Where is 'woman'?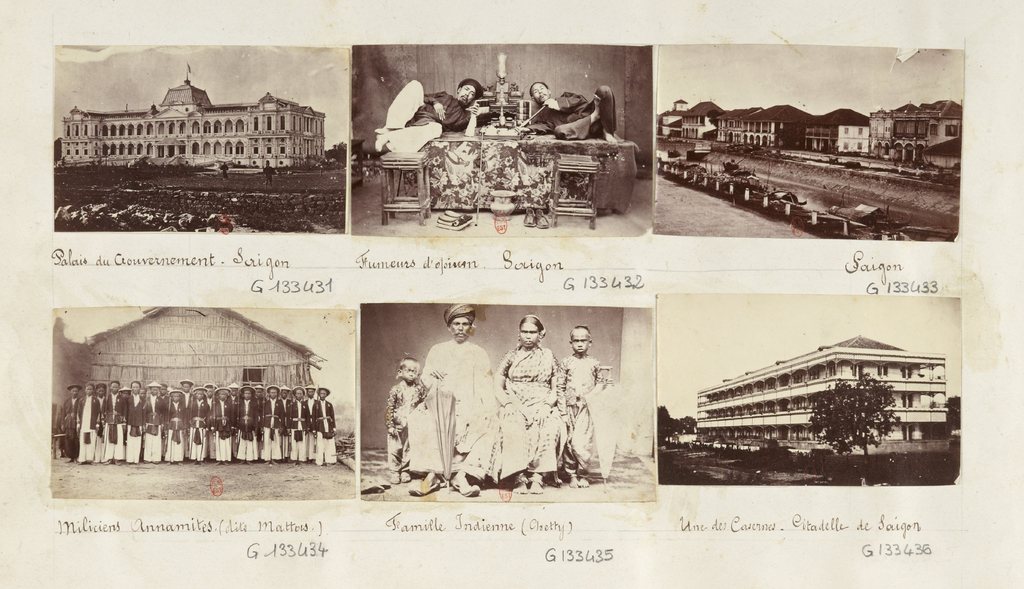
{"left": 475, "top": 299, "right": 583, "bottom": 523}.
